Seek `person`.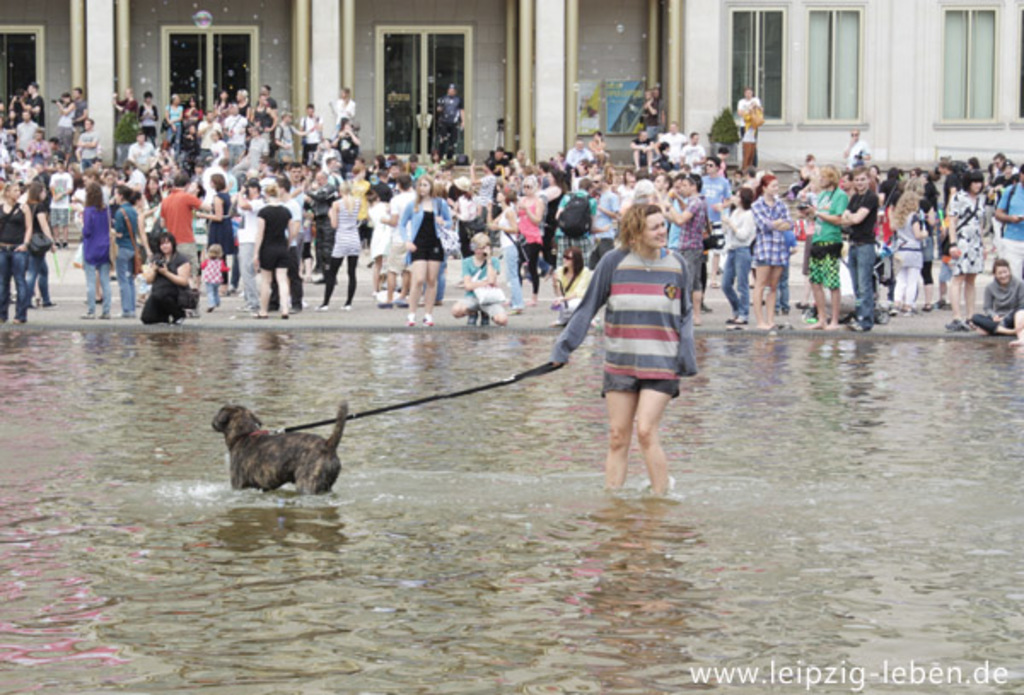
[287,159,321,278].
